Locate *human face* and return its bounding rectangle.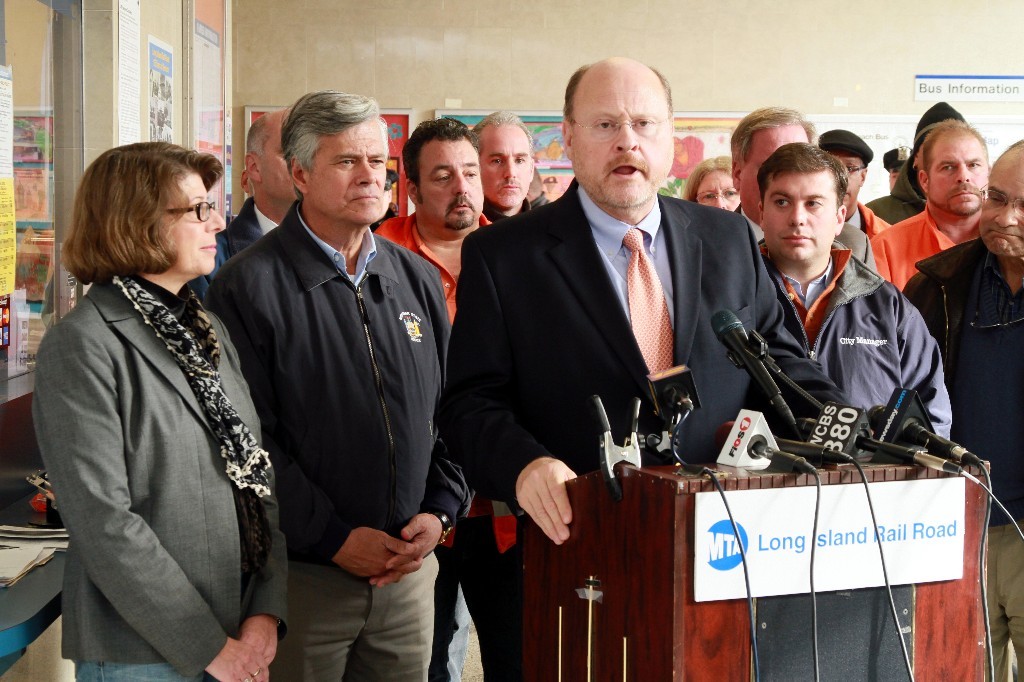
{"left": 845, "top": 152, "right": 858, "bottom": 207}.
